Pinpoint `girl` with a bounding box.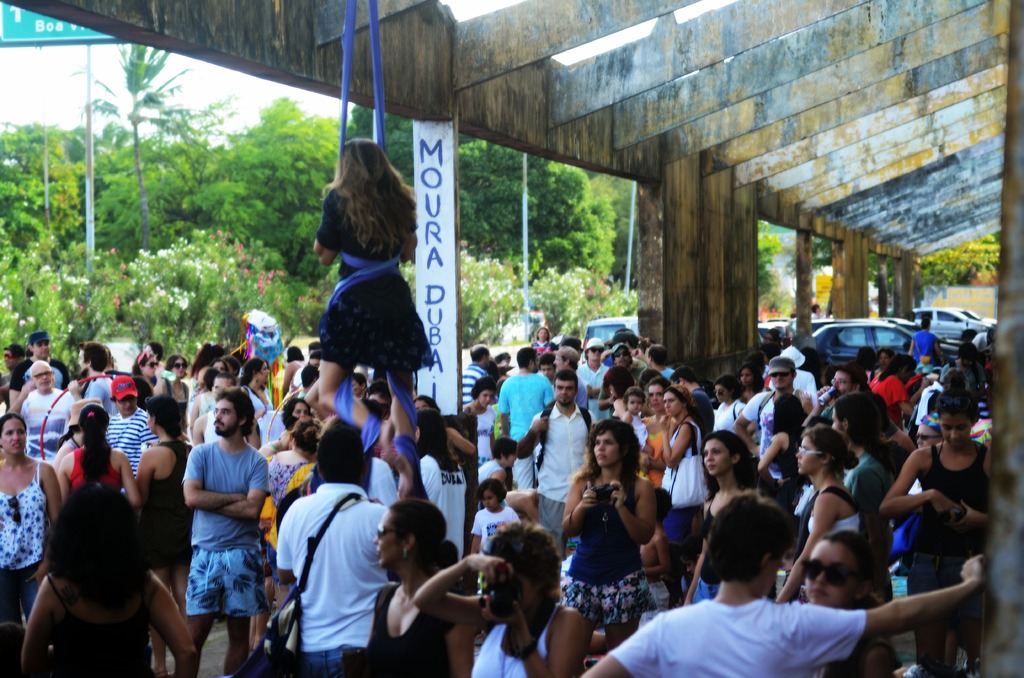
Rect(20, 481, 199, 677).
